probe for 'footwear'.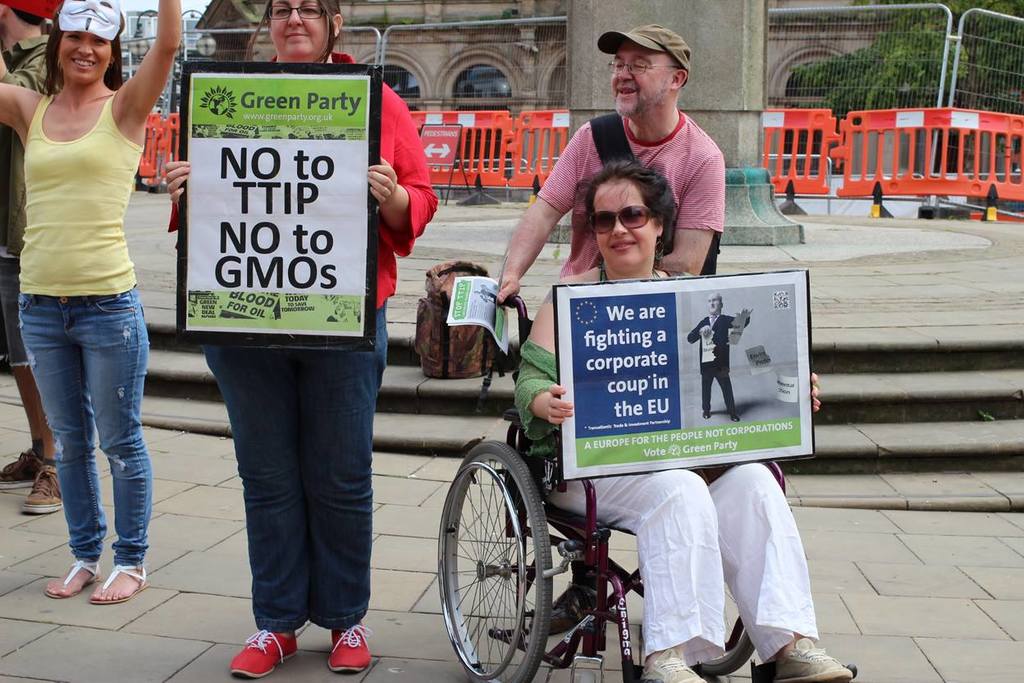
Probe result: box=[772, 634, 854, 682].
